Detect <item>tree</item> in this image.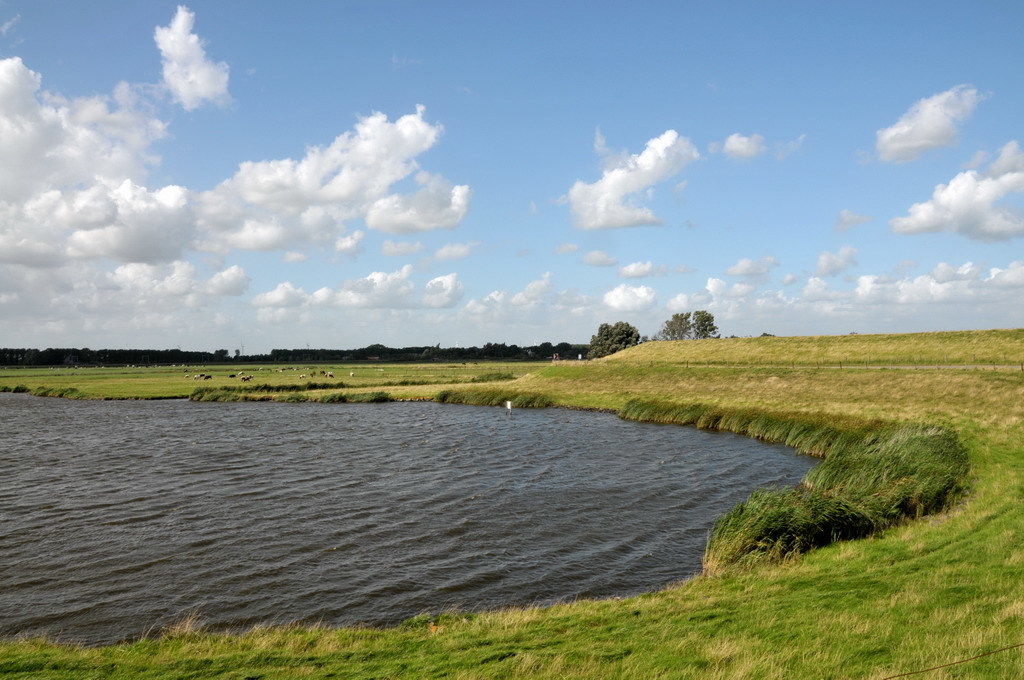
Detection: left=690, top=307, right=721, bottom=340.
